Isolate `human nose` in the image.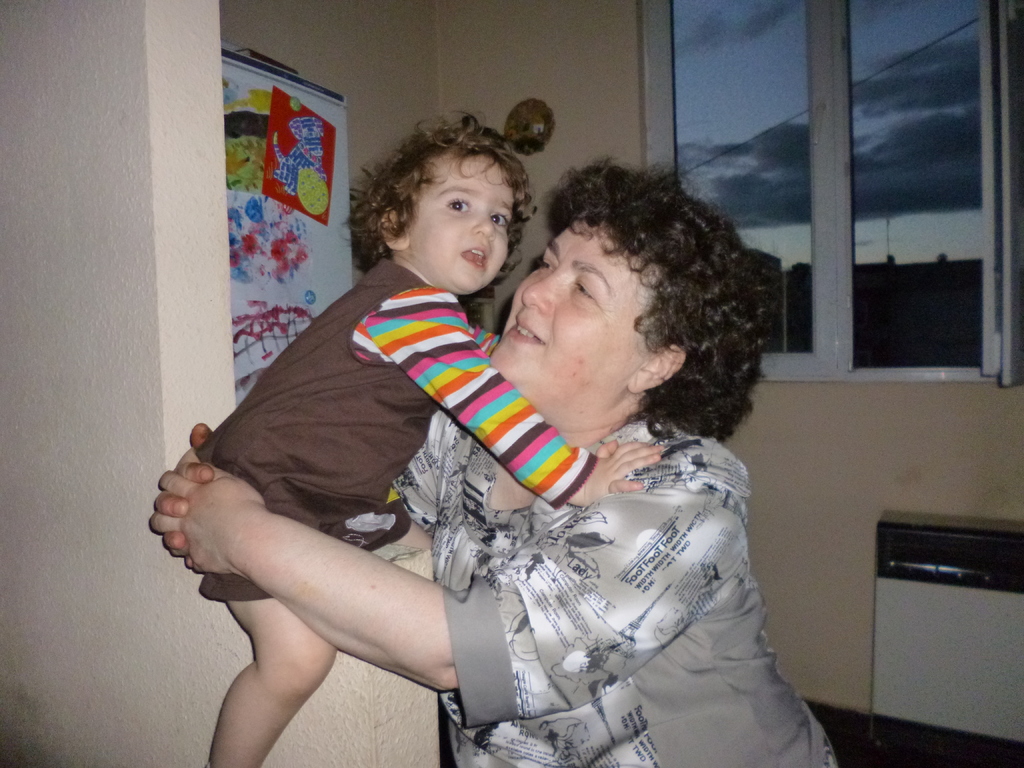
Isolated region: rect(470, 210, 499, 244).
